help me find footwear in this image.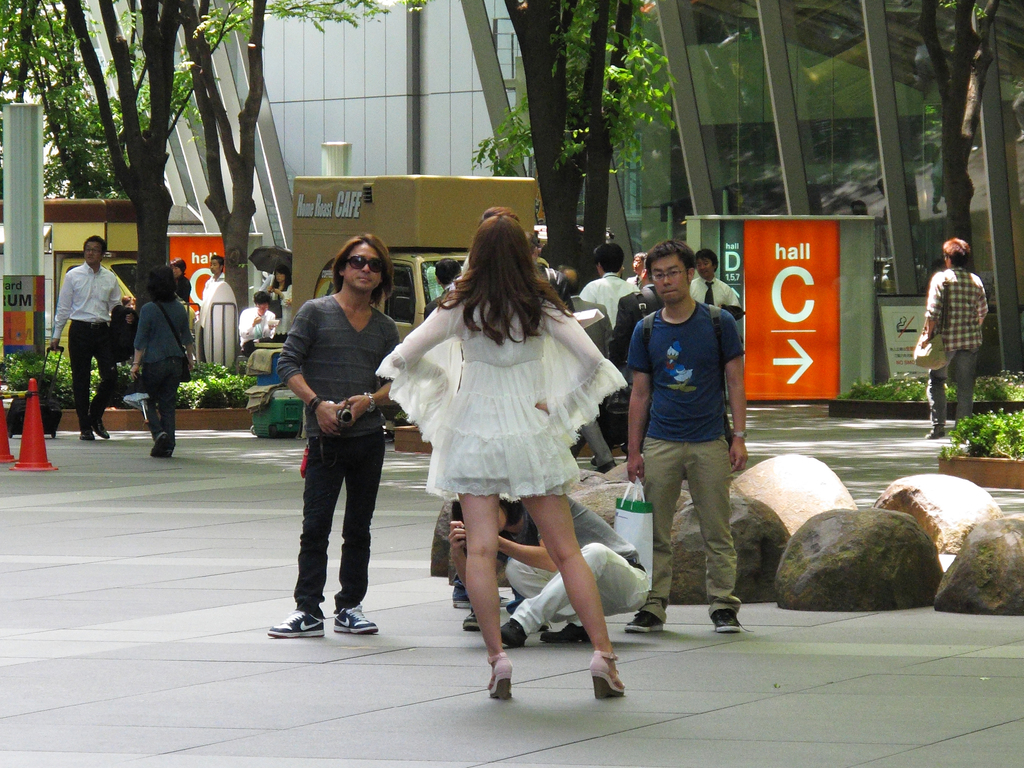
Found it: <region>88, 414, 113, 443</region>.
